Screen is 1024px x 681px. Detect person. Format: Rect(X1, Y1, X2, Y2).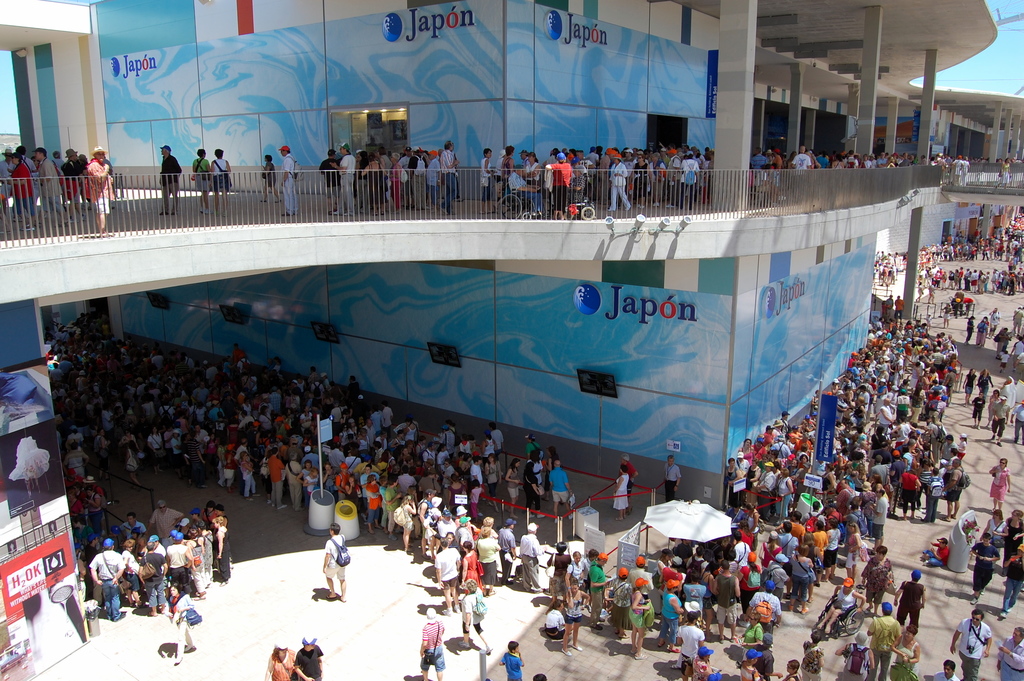
Rect(350, 151, 371, 218).
